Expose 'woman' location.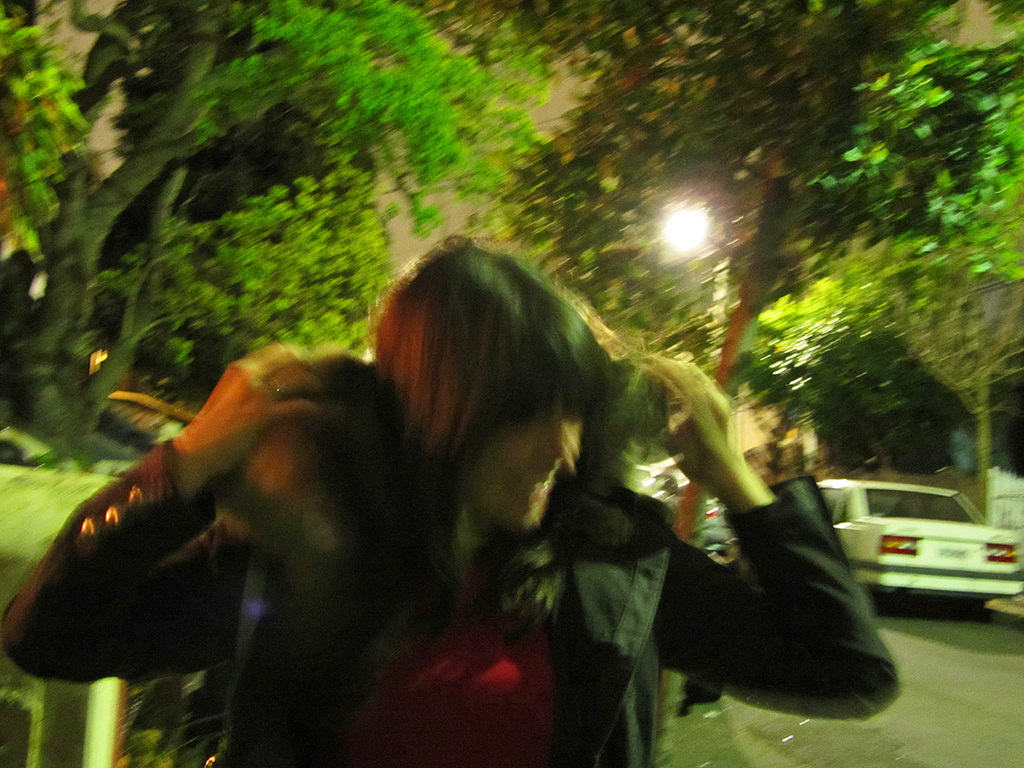
Exposed at BBox(0, 236, 902, 767).
